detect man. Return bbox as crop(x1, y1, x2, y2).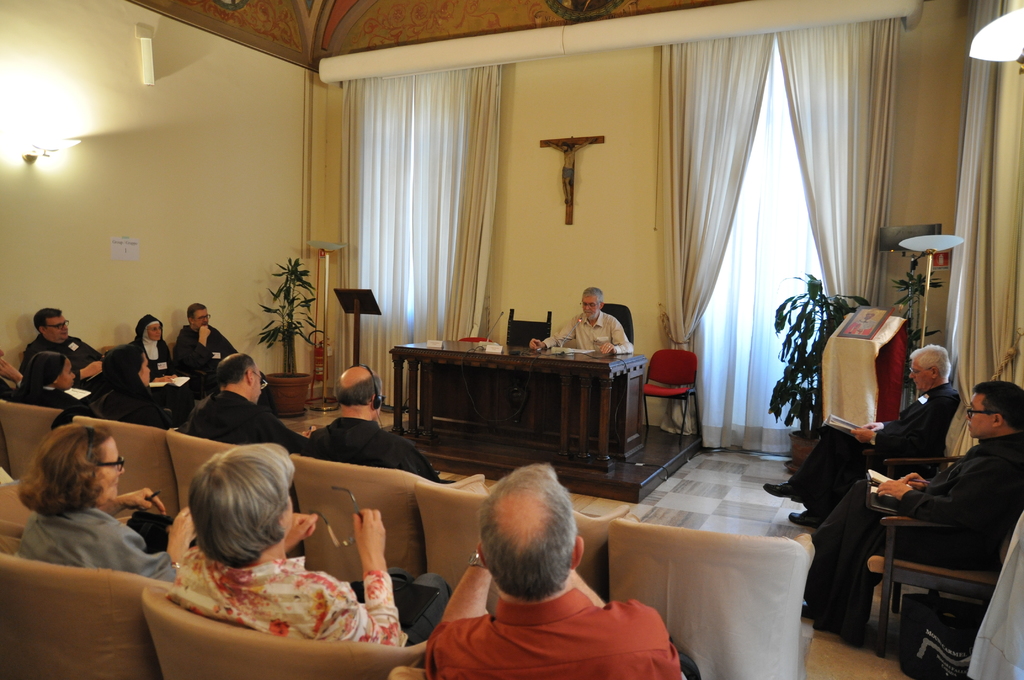
crop(0, 346, 27, 400).
